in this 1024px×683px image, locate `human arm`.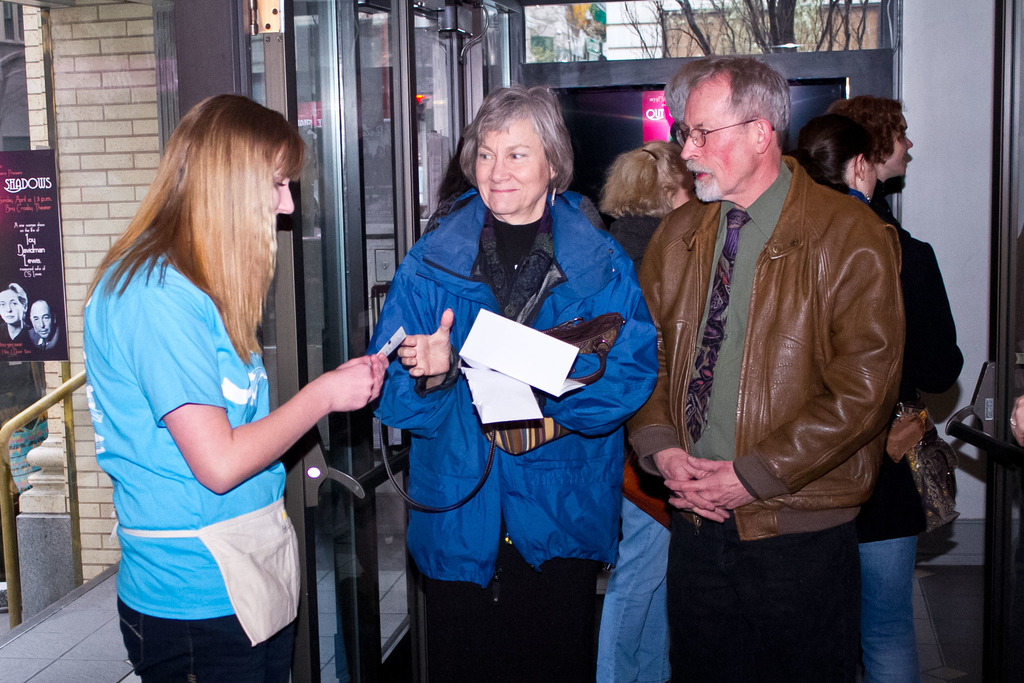
Bounding box: box(477, 220, 659, 449).
